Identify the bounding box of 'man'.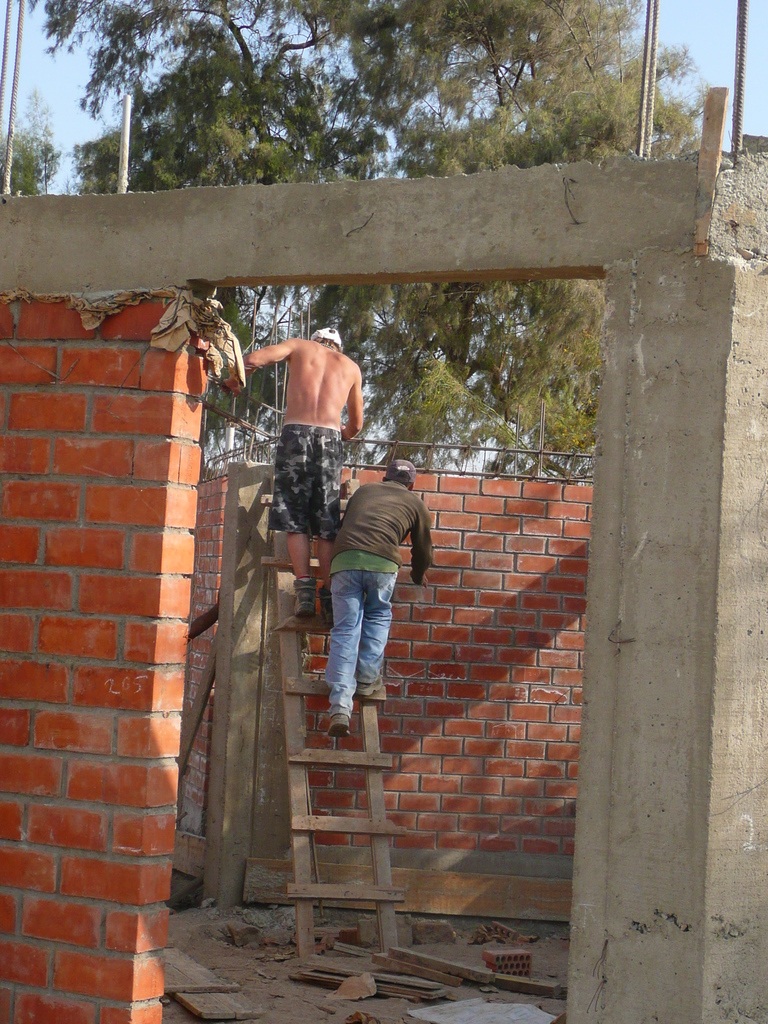
box(241, 324, 384, 636).
